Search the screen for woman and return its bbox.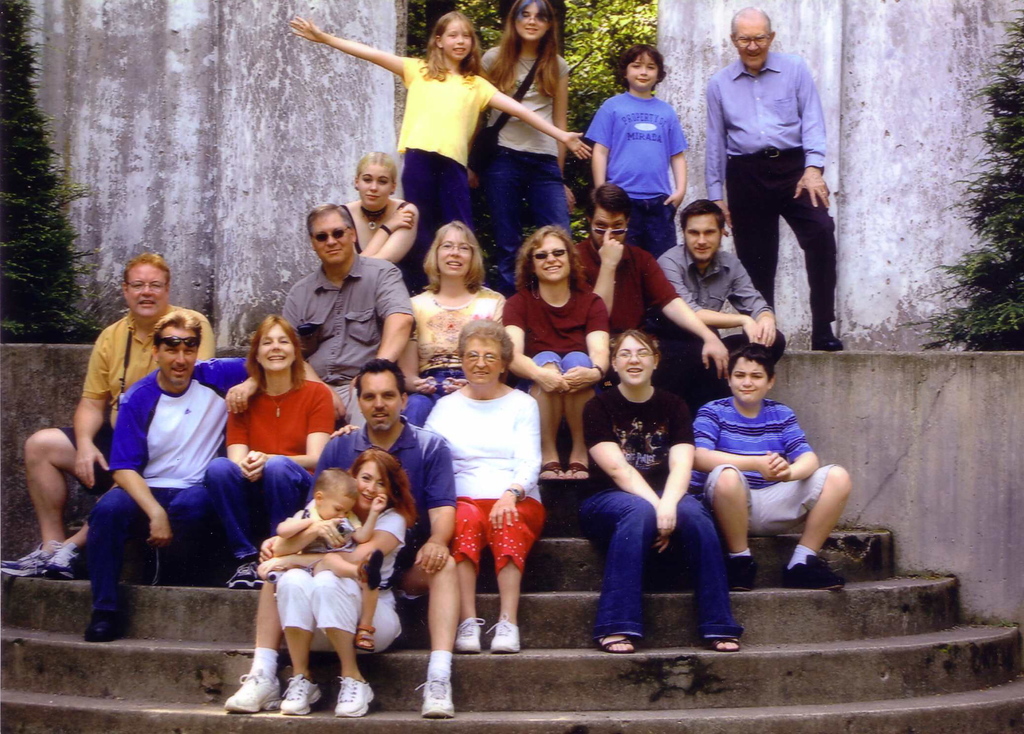
Found: pyautogui.locateOnScreen(406, 216, 509, 425).
